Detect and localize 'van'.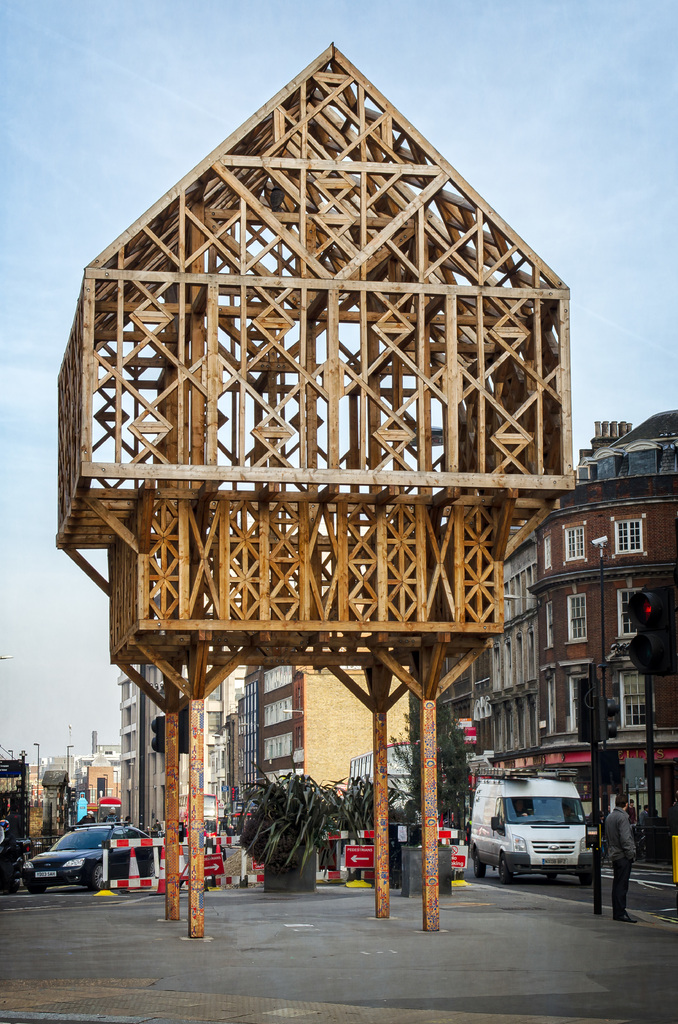
Localized at bbox=(462, 765, 604, 883).
